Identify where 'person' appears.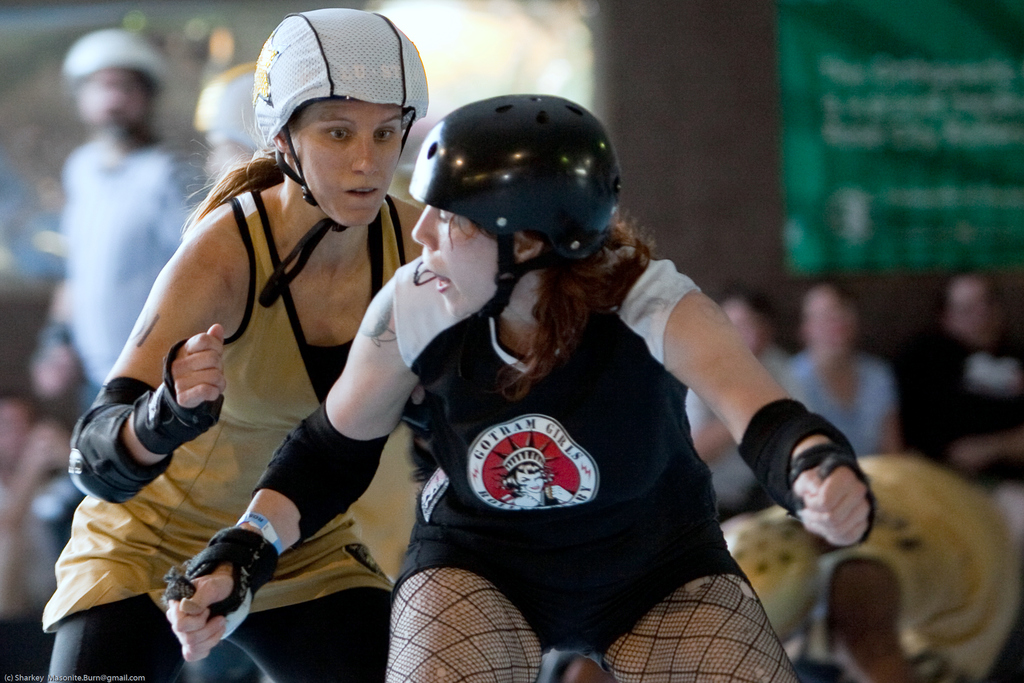
Appears at (x1=43, y1=0, x2=425, y2=682).
